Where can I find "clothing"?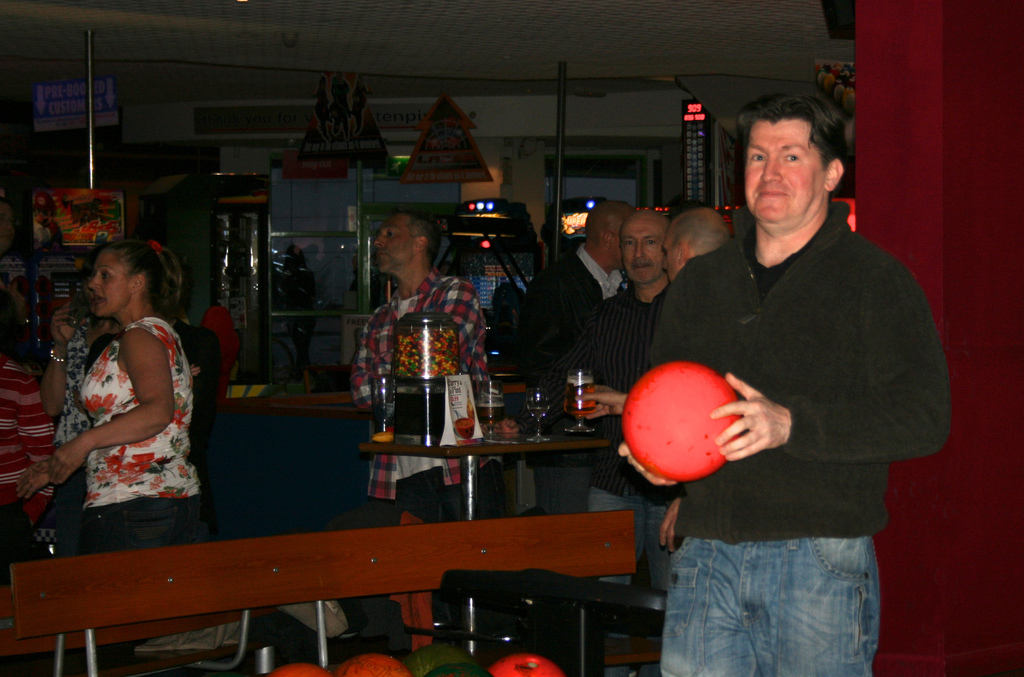
You can find it at BBox(81, 311, 204, 543).
